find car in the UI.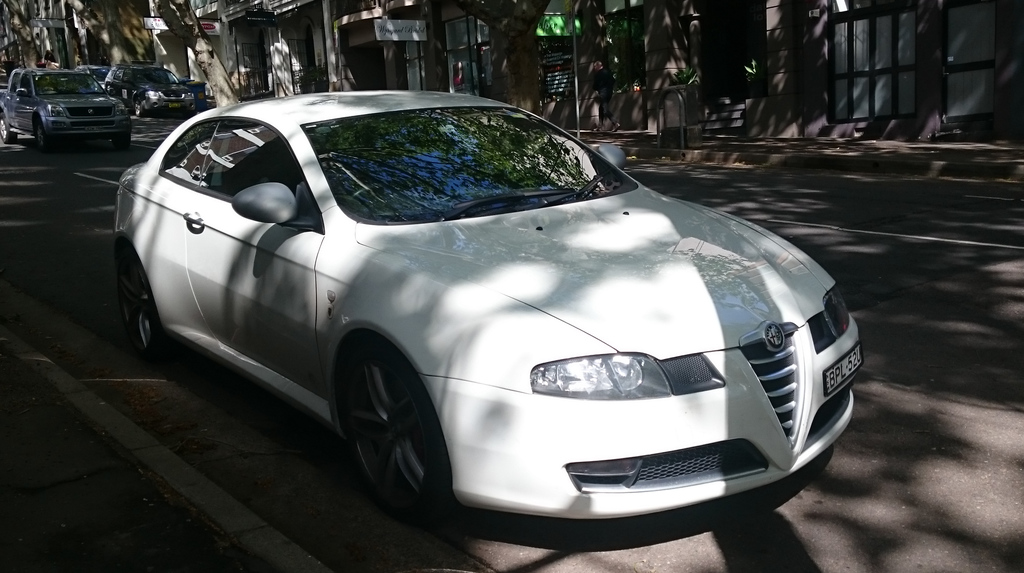
UI element at 109 85 865 525.
